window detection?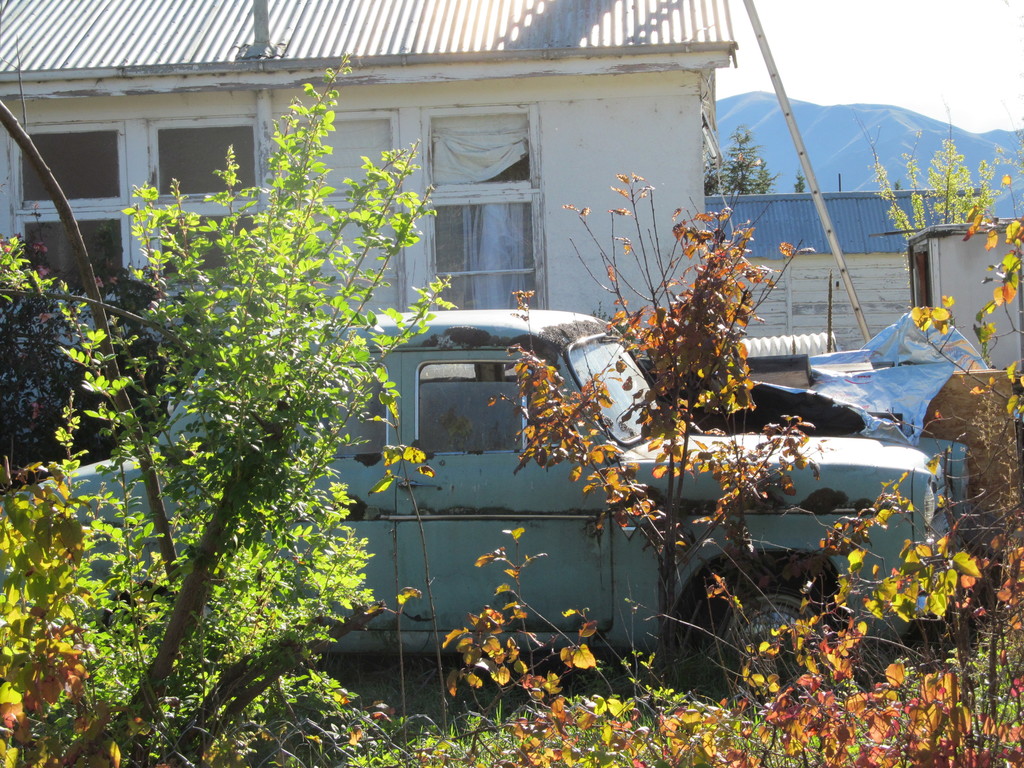
bbox(419, 364, 563, 451)
